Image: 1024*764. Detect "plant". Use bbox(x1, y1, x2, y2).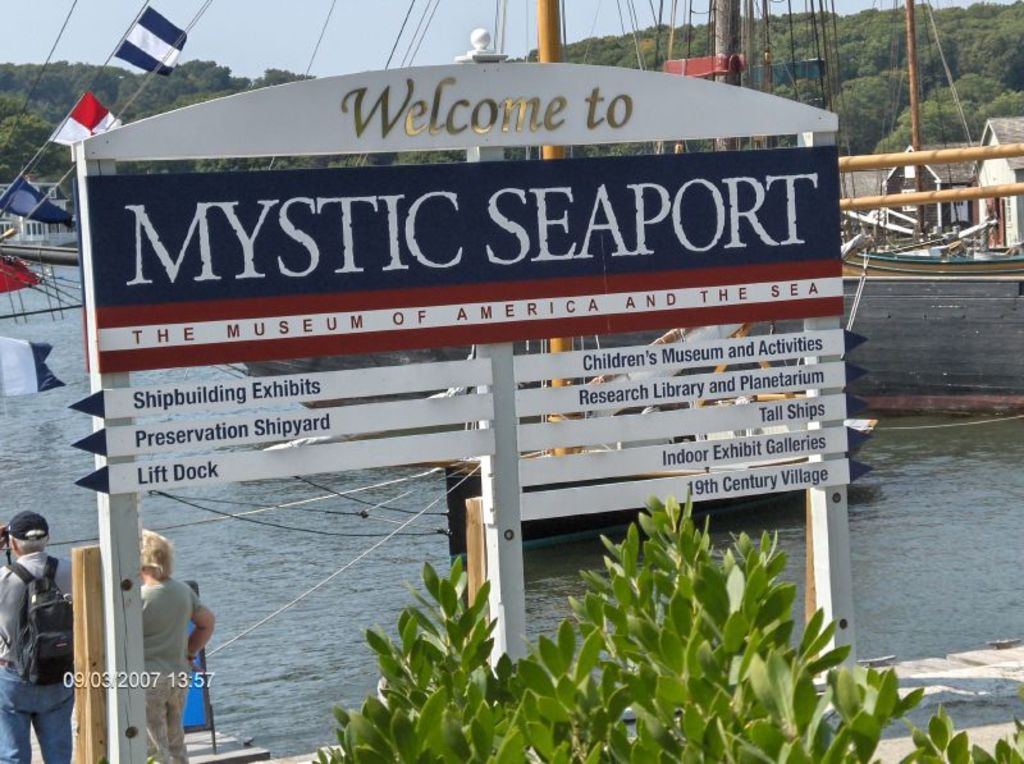
bbox(315, 497, 1023, 763).
